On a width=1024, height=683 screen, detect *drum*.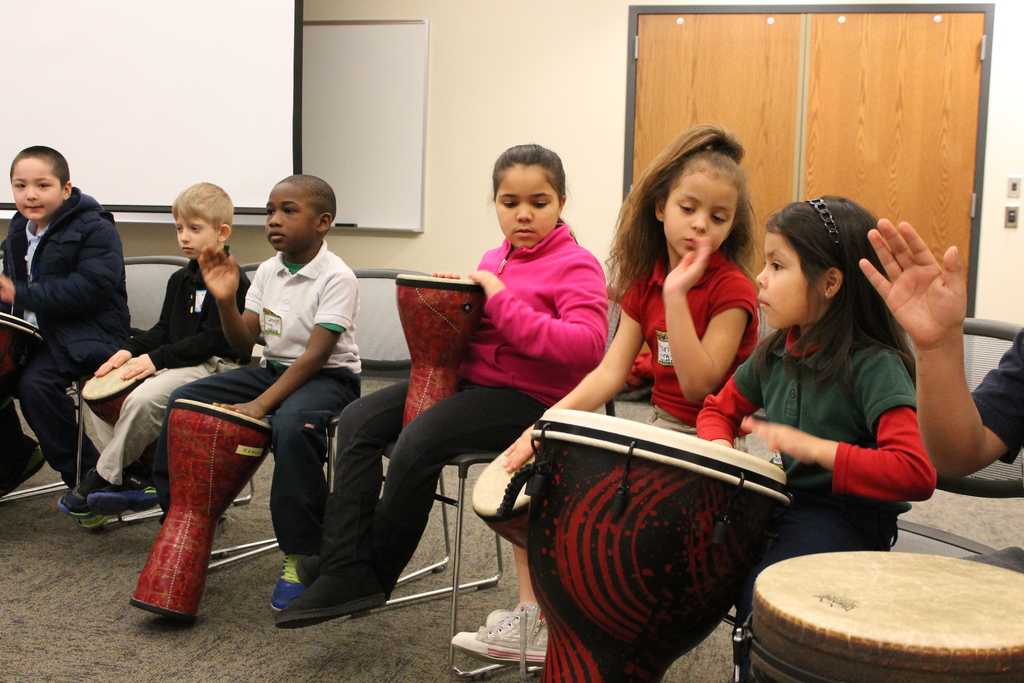
[80,354,147,427].
